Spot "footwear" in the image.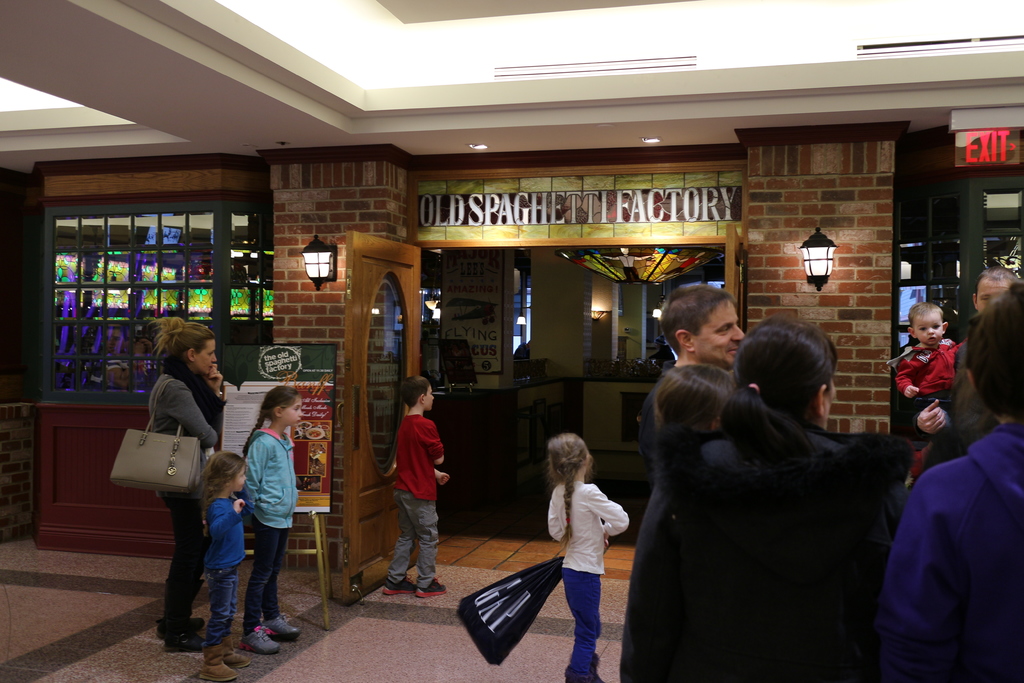
"footwear" found at rect(223, 641, 246, 670).
